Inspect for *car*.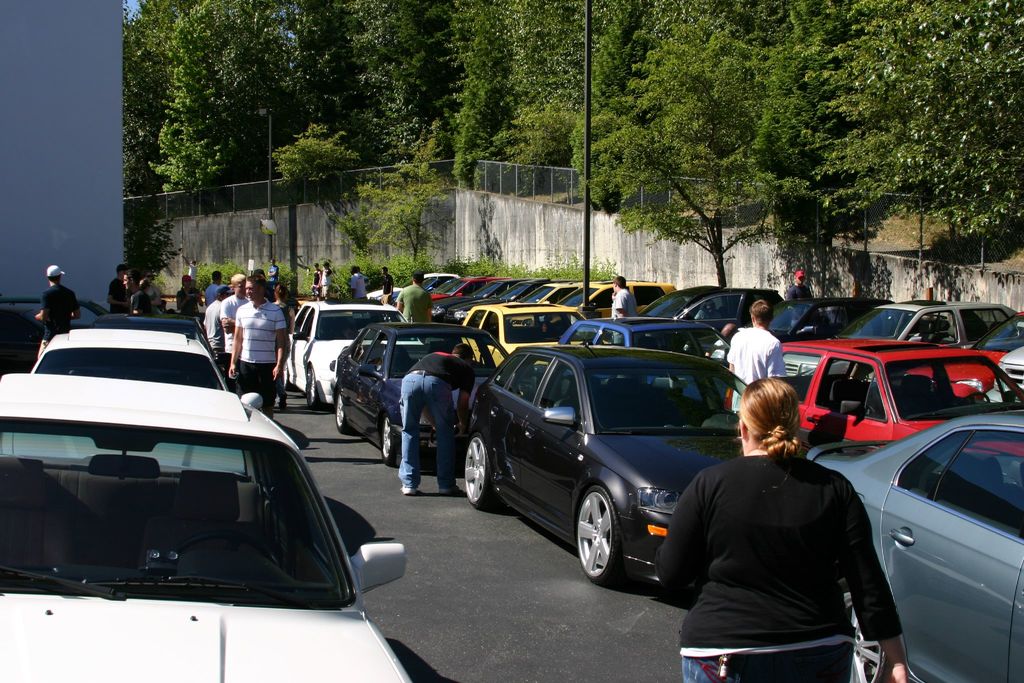
Inspection: (x1=754, y1=293, x2=896, y2=342).
